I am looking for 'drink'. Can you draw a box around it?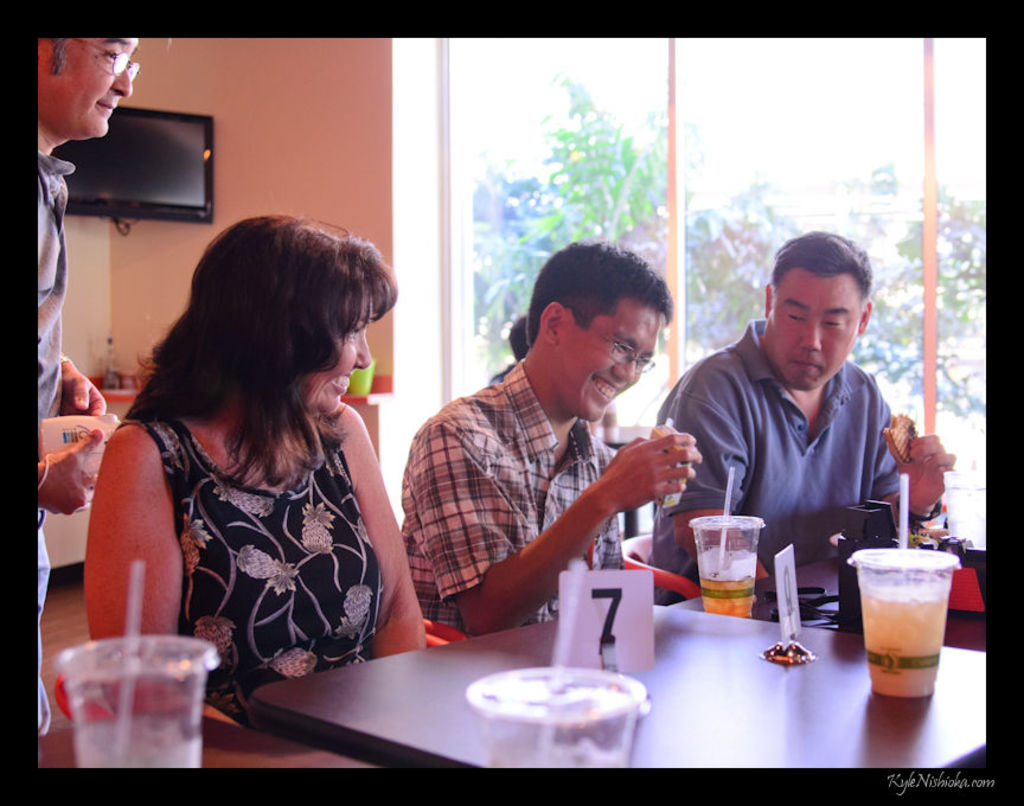
Sure, the bounding box is region(56, 638, 212, 760).
